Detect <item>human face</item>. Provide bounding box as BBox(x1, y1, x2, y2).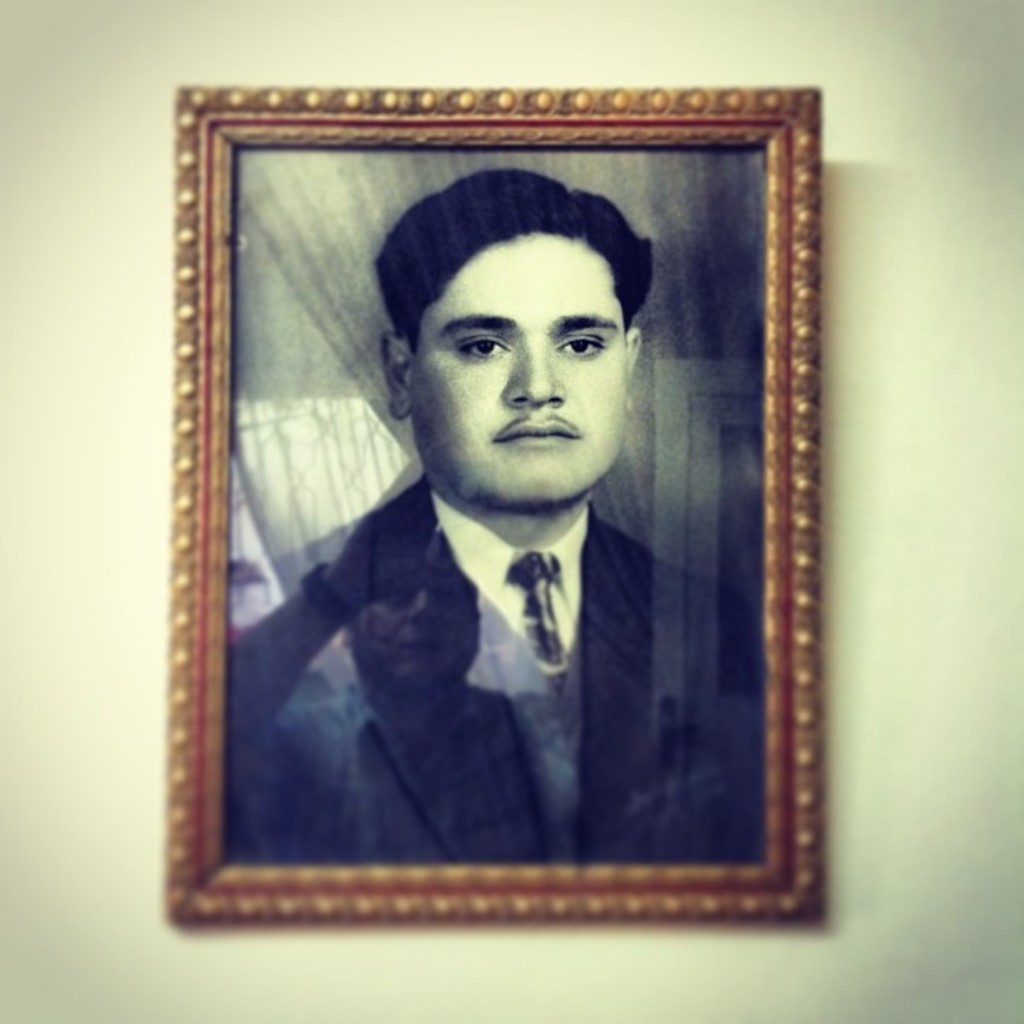
BBox(407, 236, 627, 505).
